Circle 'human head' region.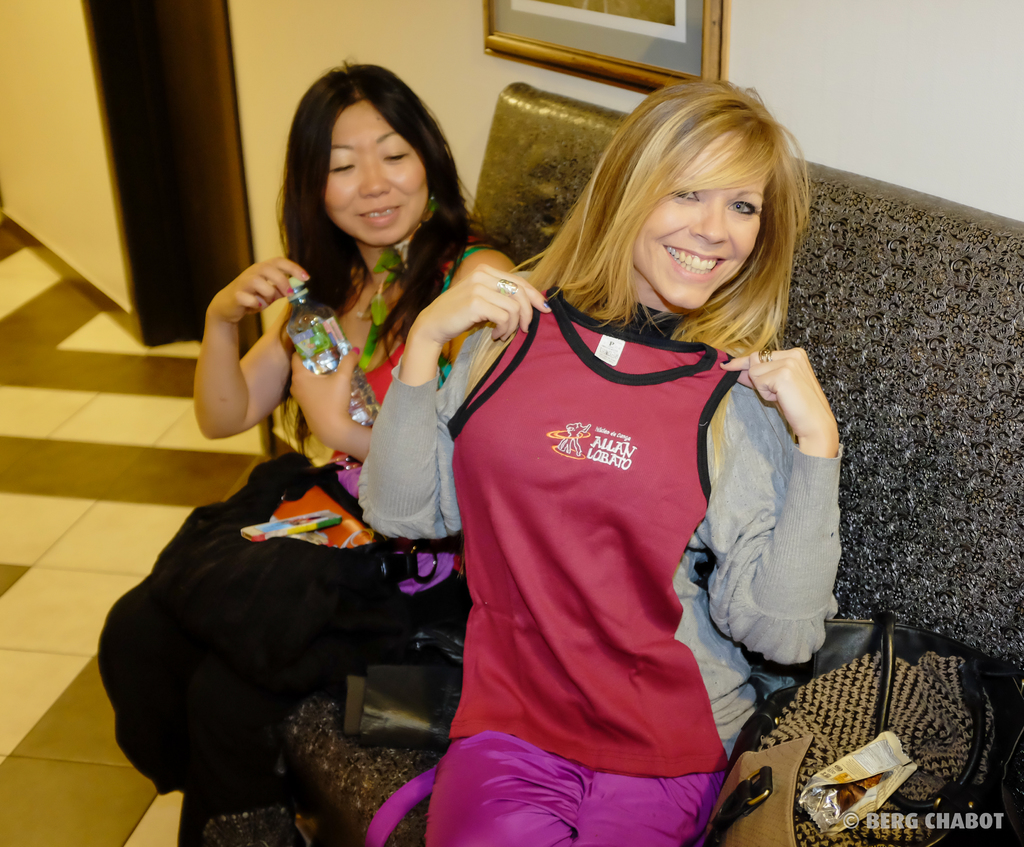
Region: detection(289, 61, 456, 248).
